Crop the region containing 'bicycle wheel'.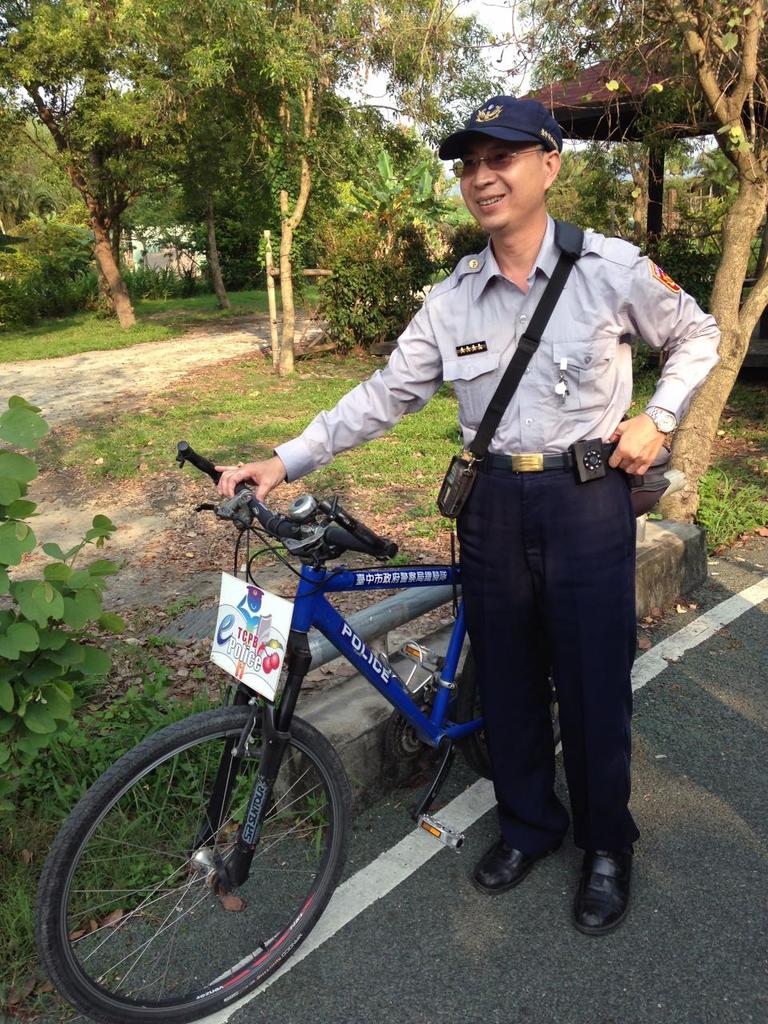
Crop region: <bbox>466, 618, 562, 776</bbox>.
